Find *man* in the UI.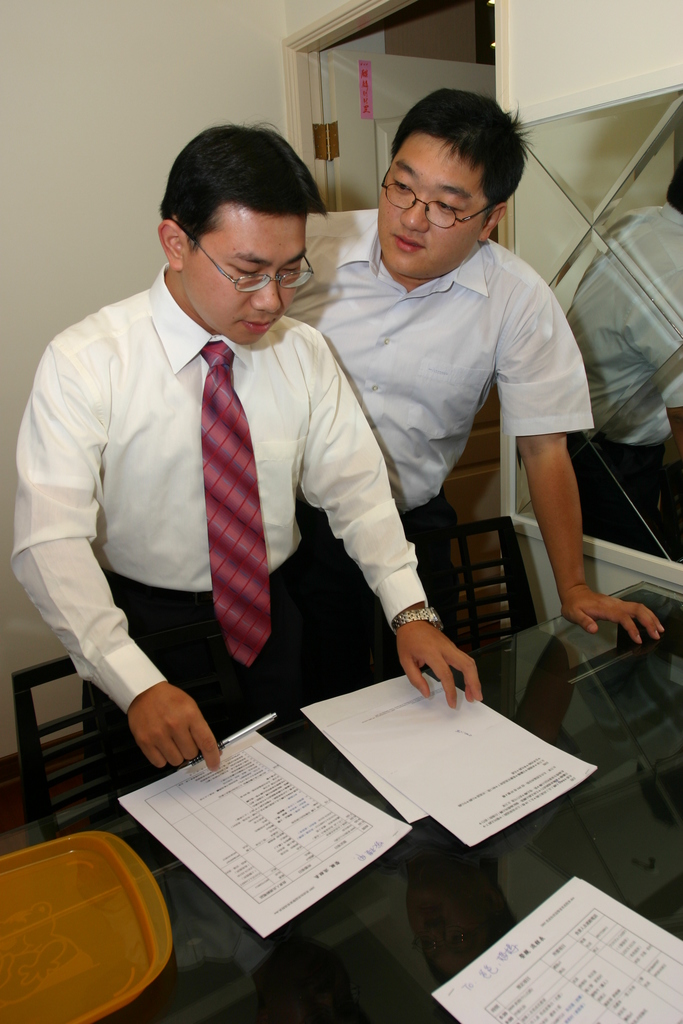
UI element at x1=24, y1=136, x2=434, y2=794.
